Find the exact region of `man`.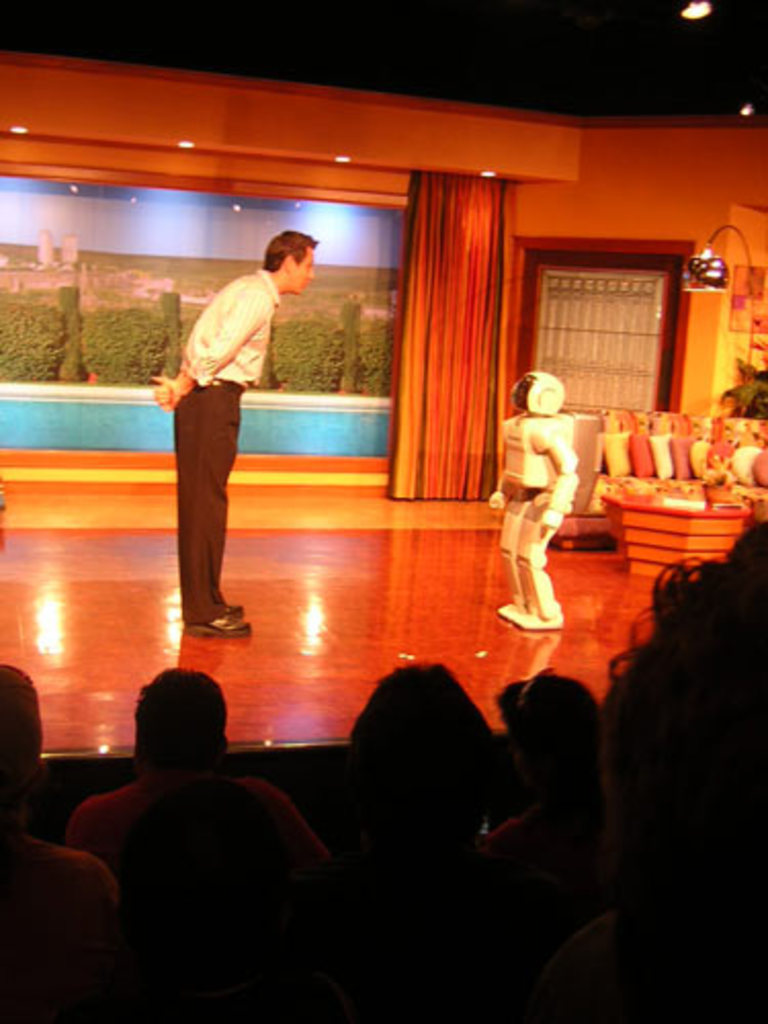
Exact region: <box>63,659,342,956</box>.
